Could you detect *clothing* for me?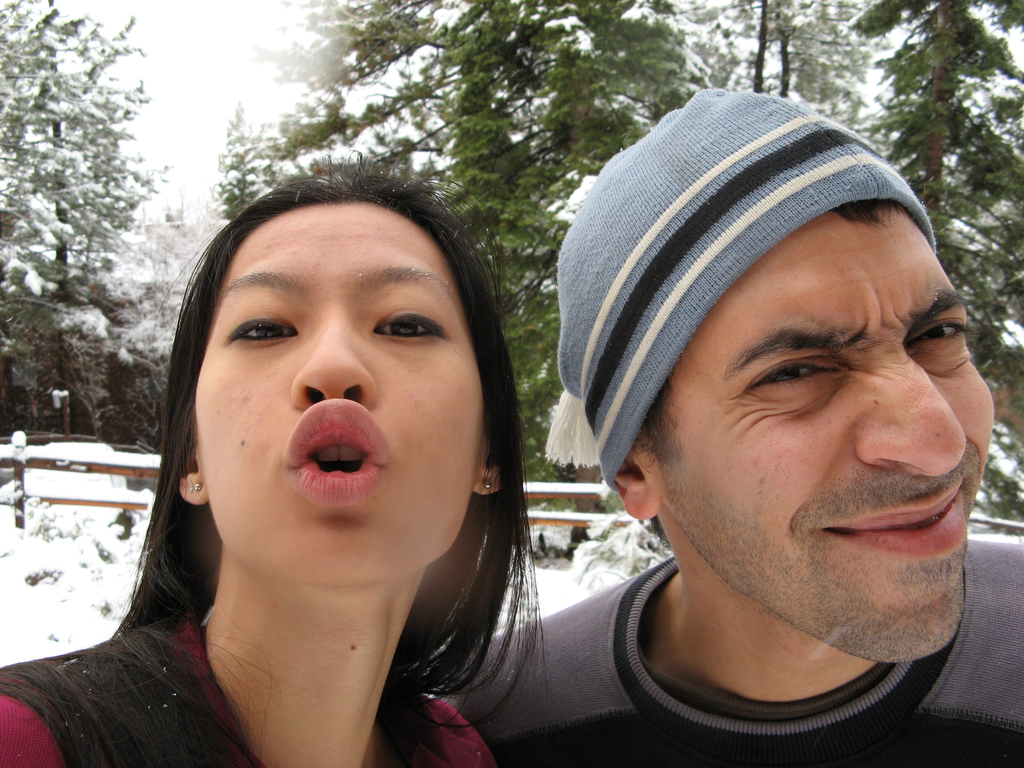
Detection result: detection(435, 529, 1023, 767).
